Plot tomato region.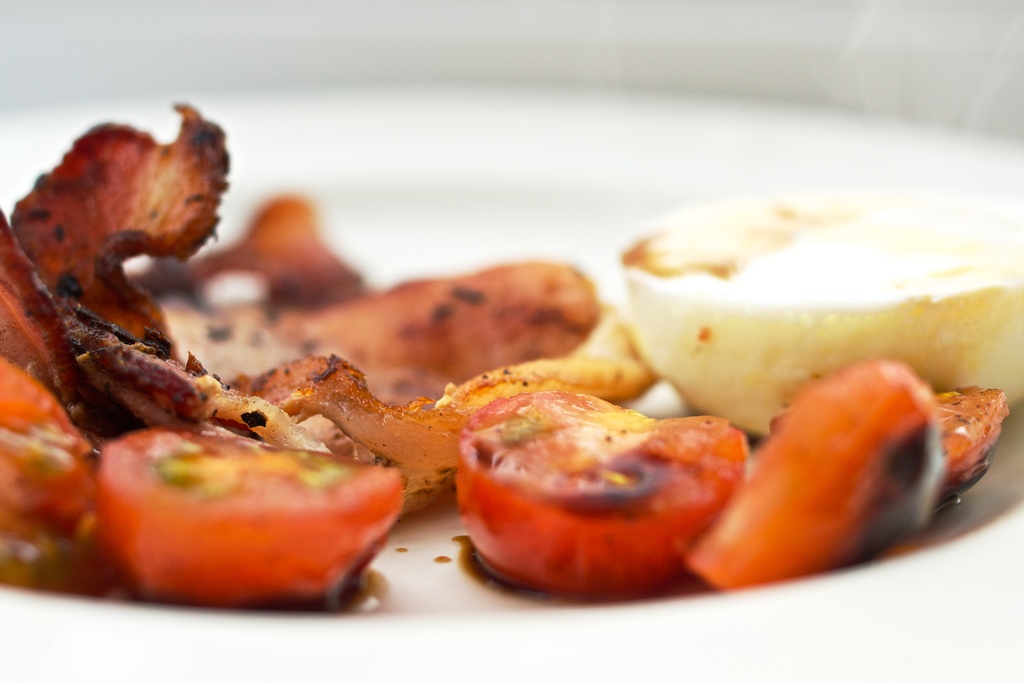
Plotted at <bbox>92, 425, 399, 630</bbox>.
